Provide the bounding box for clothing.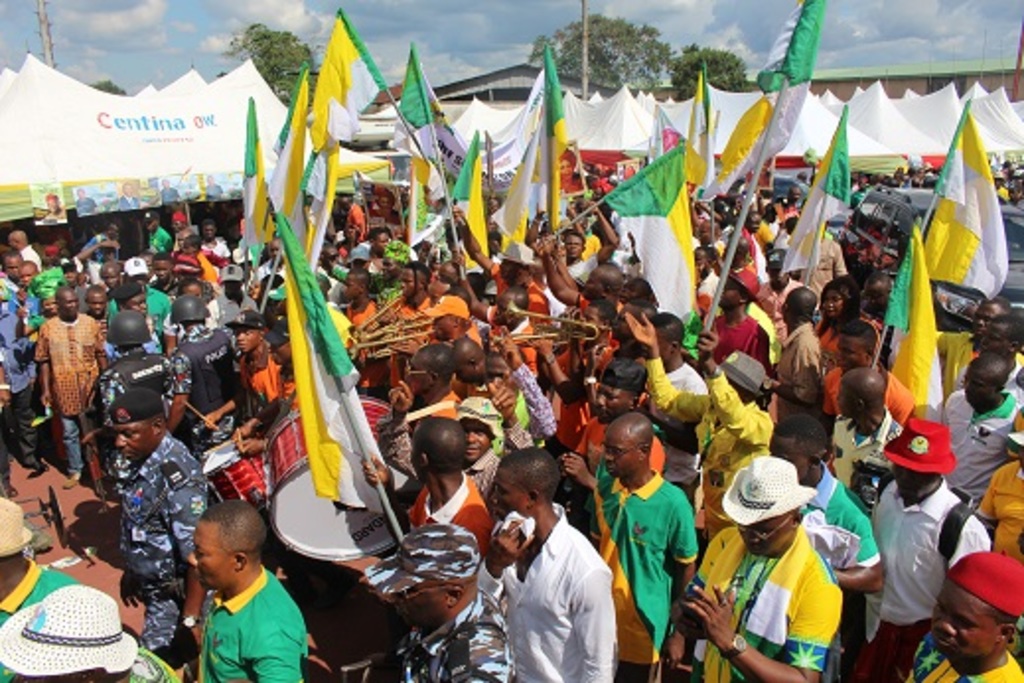
[464,241,485,282].
